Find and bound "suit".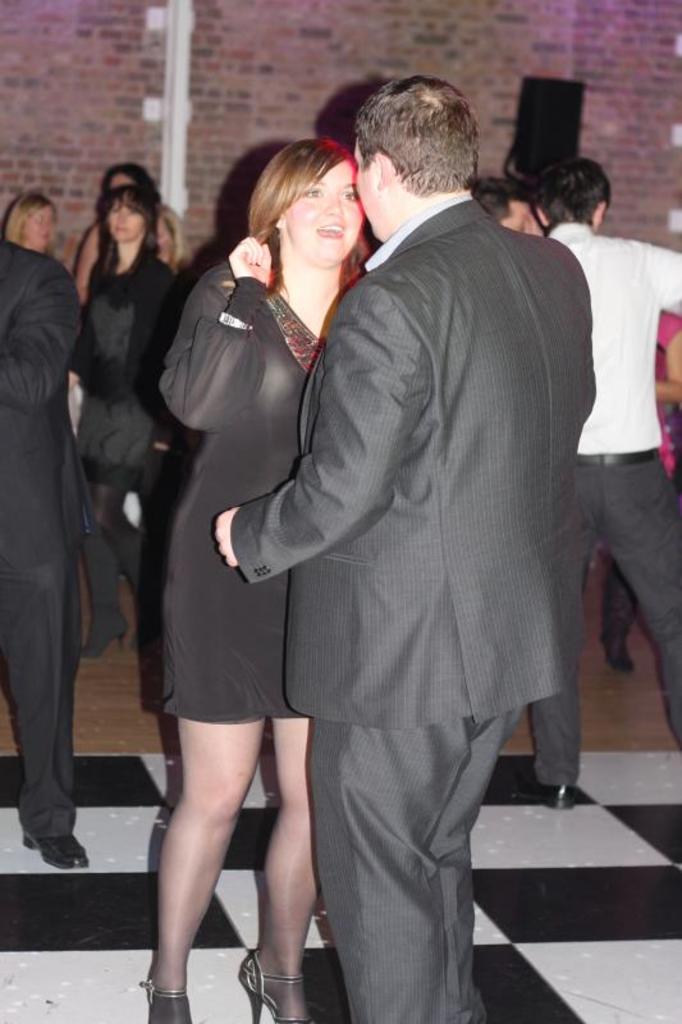
Bound: (left=0, top=239, right=100, bottom=841).
